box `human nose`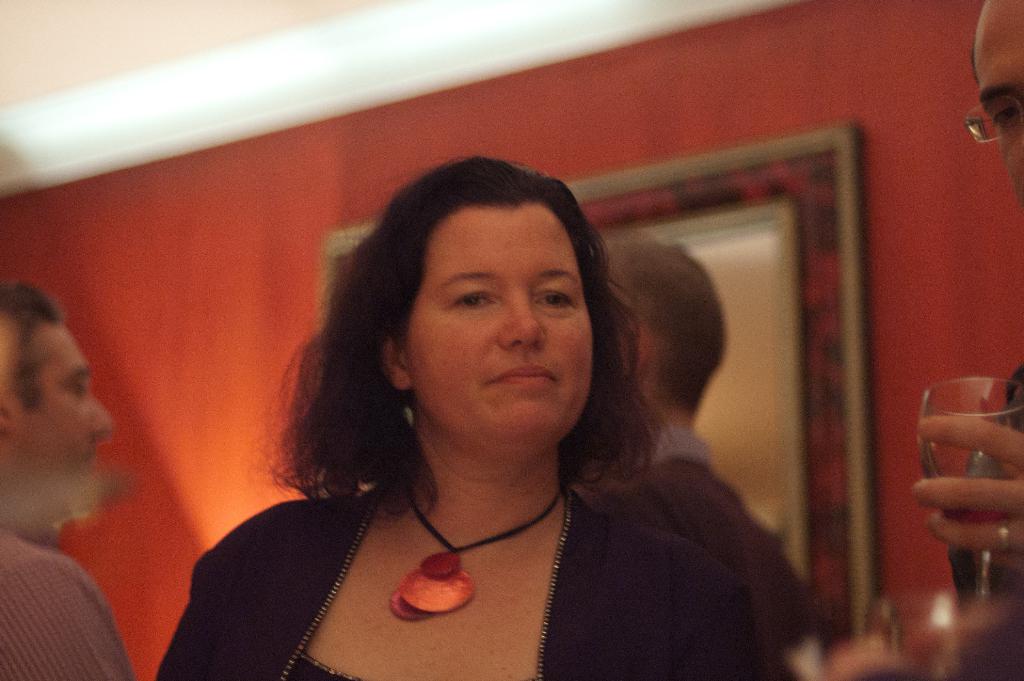
crop(92, 401, 116, 440)
